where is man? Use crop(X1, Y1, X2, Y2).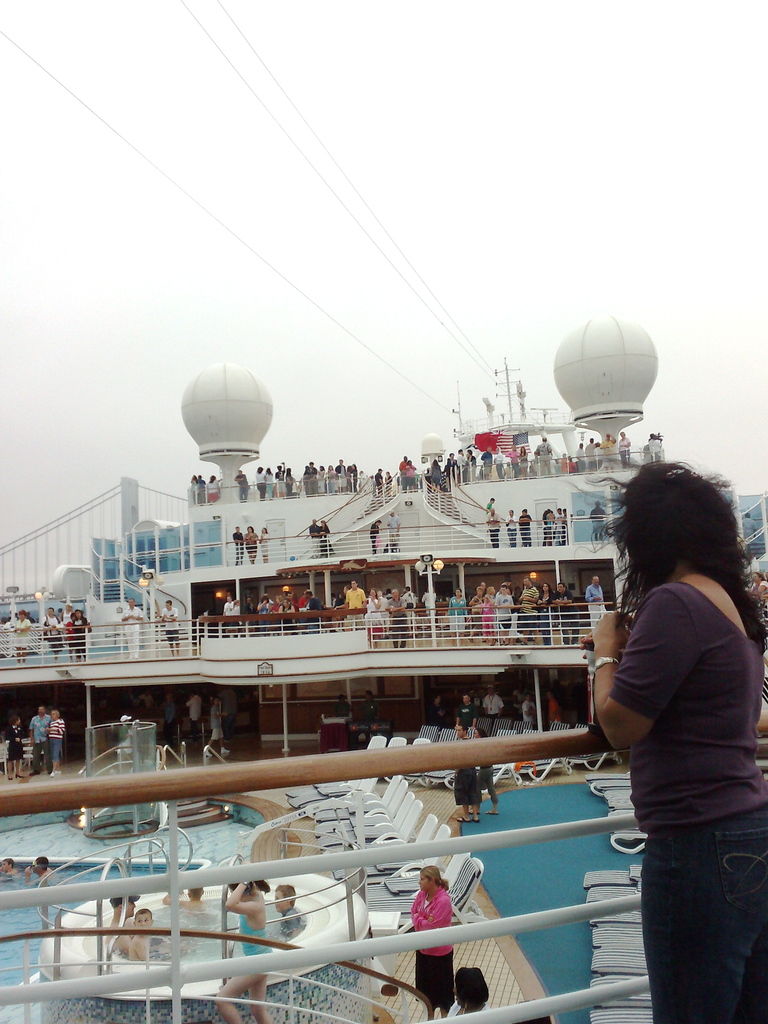
crop(303, 461, 318, 493).
